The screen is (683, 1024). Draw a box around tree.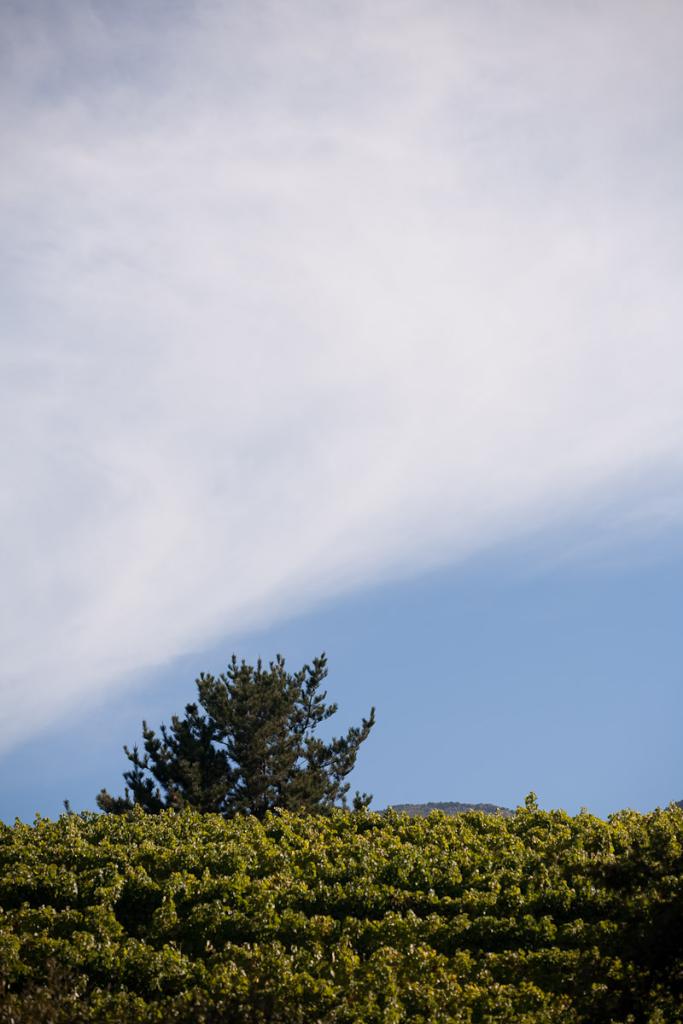
bbox(169, 657, 351, 845).
